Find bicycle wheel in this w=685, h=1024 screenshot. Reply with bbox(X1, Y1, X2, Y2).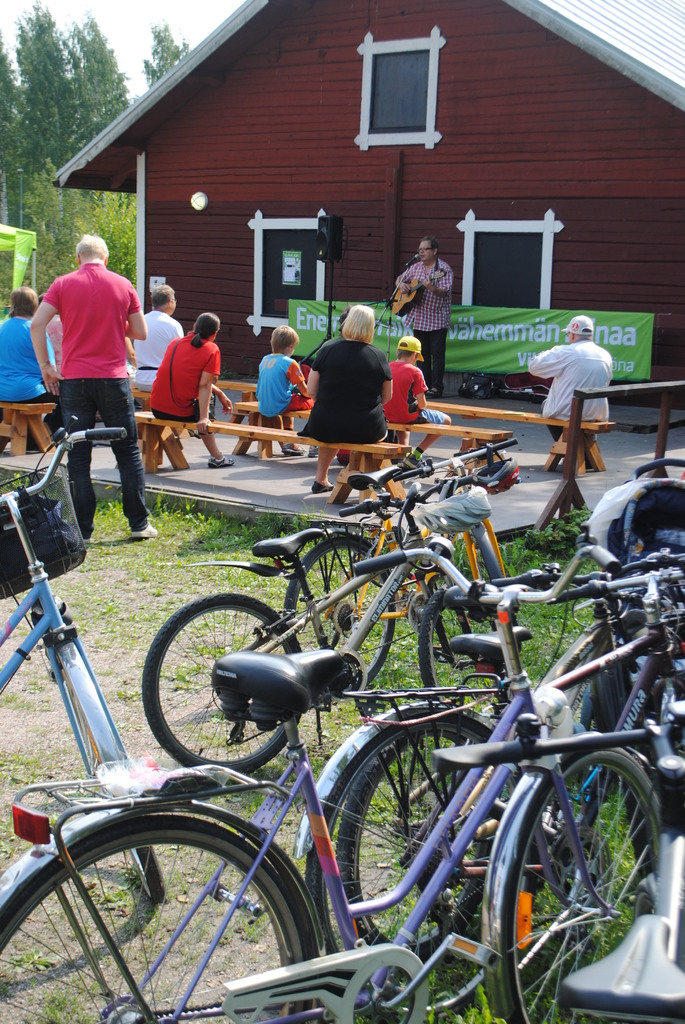
bbox(141, 589, 303, 772).
